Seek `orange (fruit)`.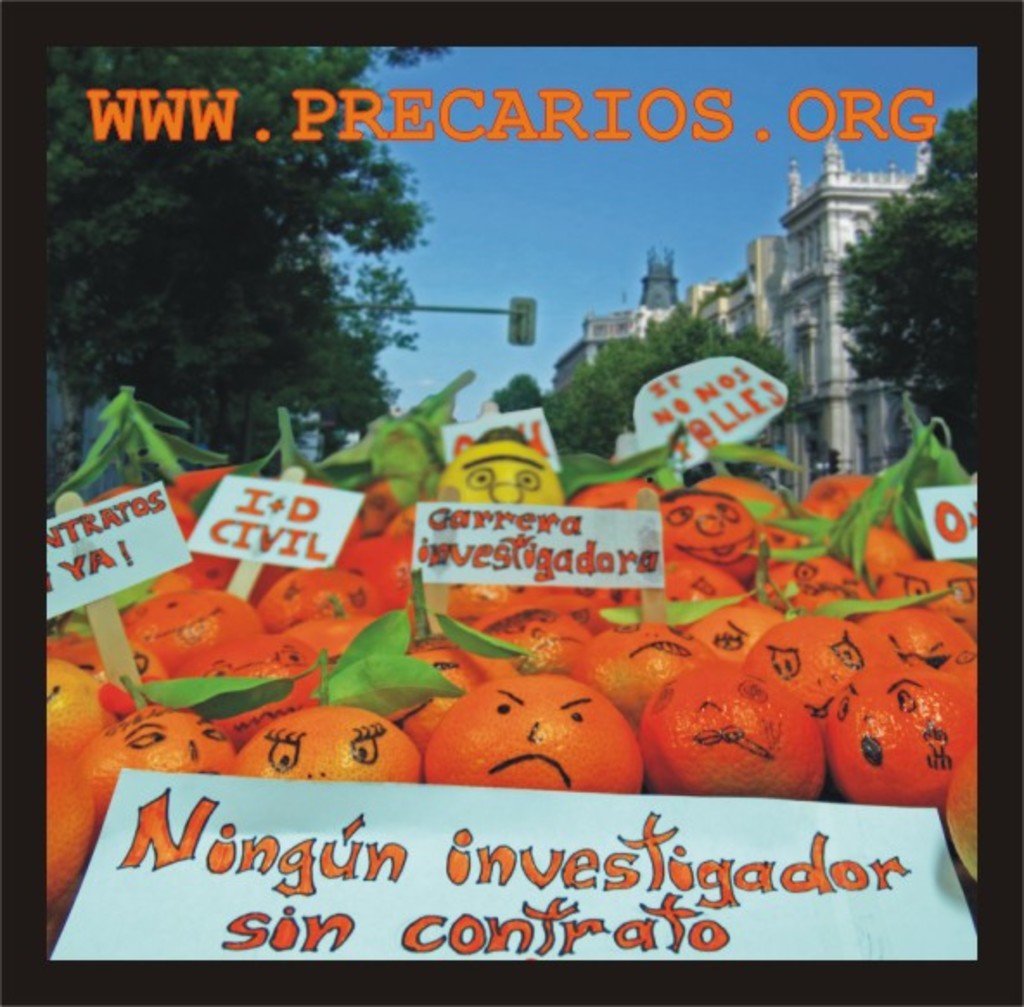
[left=886, top=540, right=982, bottom=623].
